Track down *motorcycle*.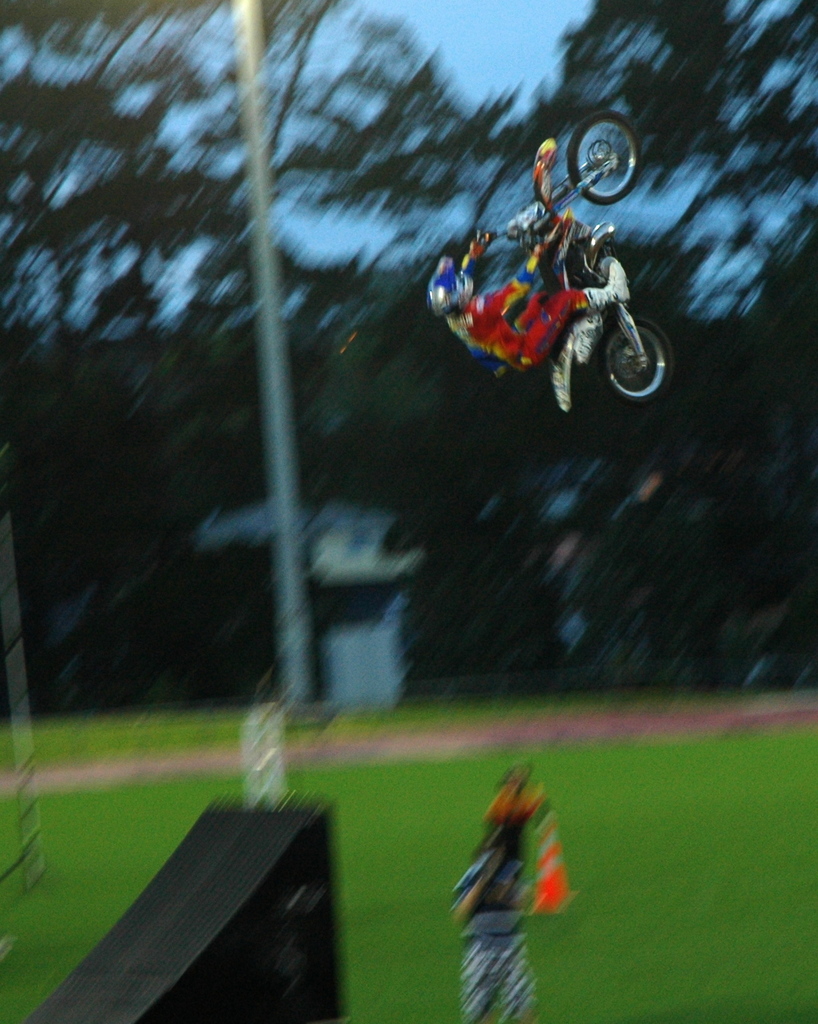
Tracked to l=412, t=137, r=684, b=458.
